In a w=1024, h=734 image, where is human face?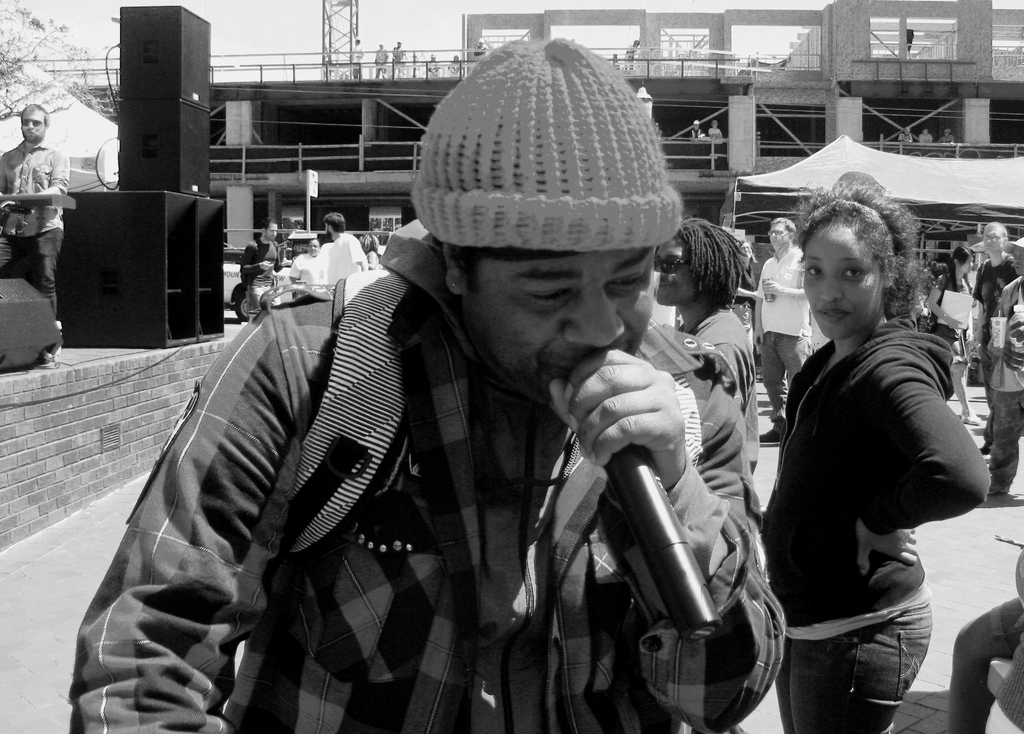
crop(473, 253, 662, 372).
